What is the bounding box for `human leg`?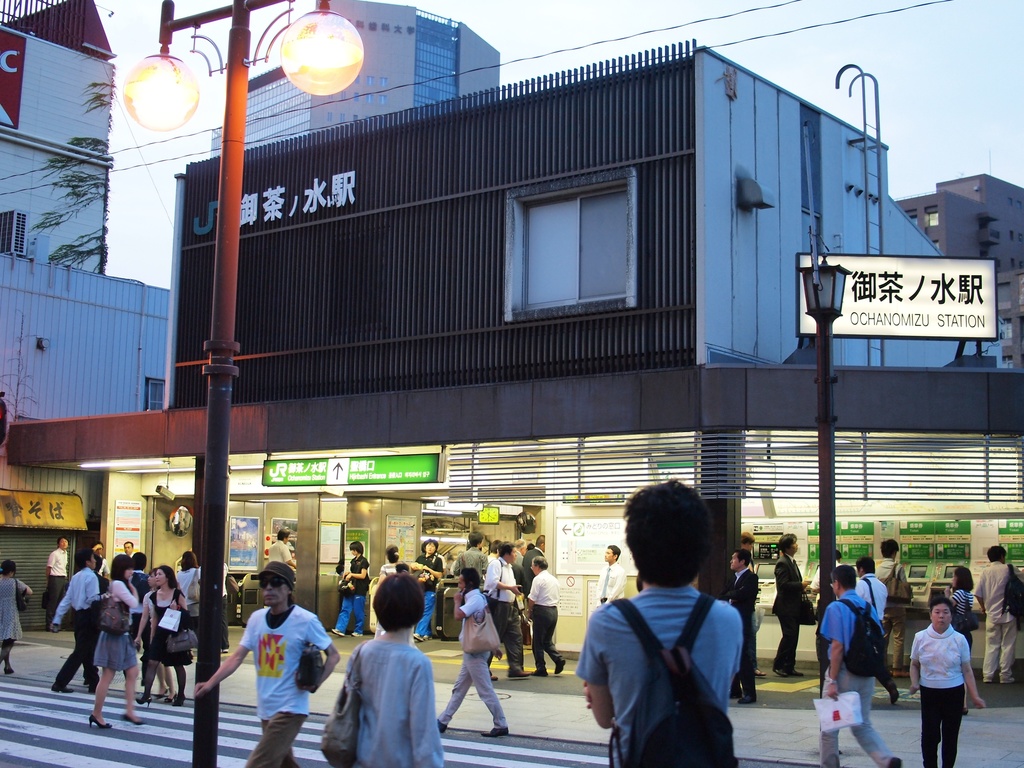
<region>997, 607, 1018, 687</region>.
